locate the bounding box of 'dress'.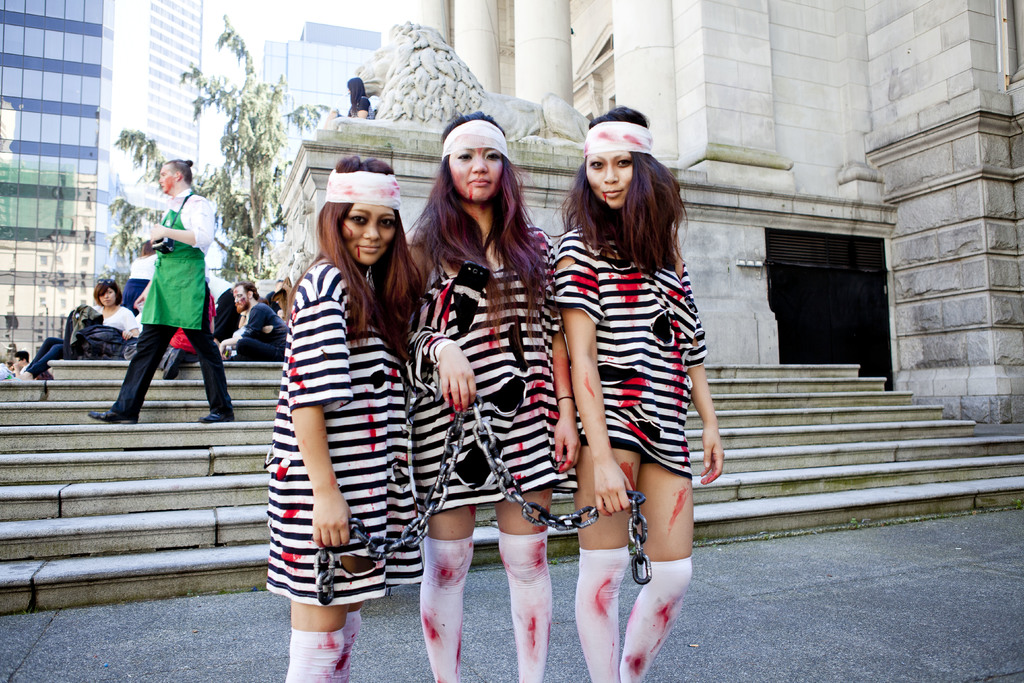
Bounding box: l=408, t=226, r=570, b=514.
